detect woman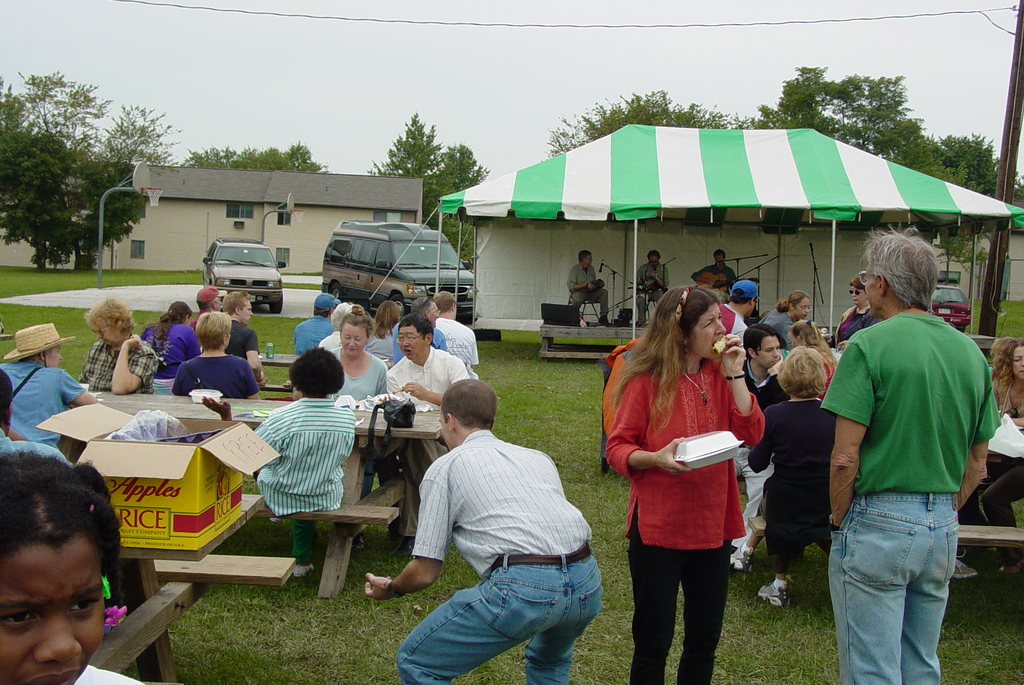
bbox(367, 289, 406, 360)
